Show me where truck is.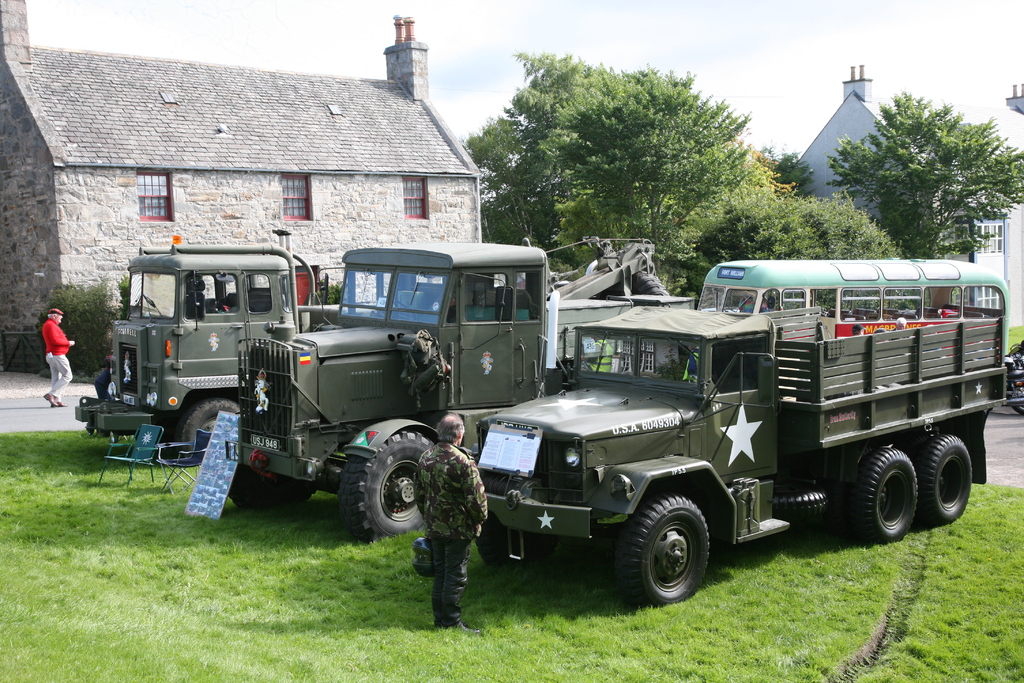
truck is at 73,249,348,465.
